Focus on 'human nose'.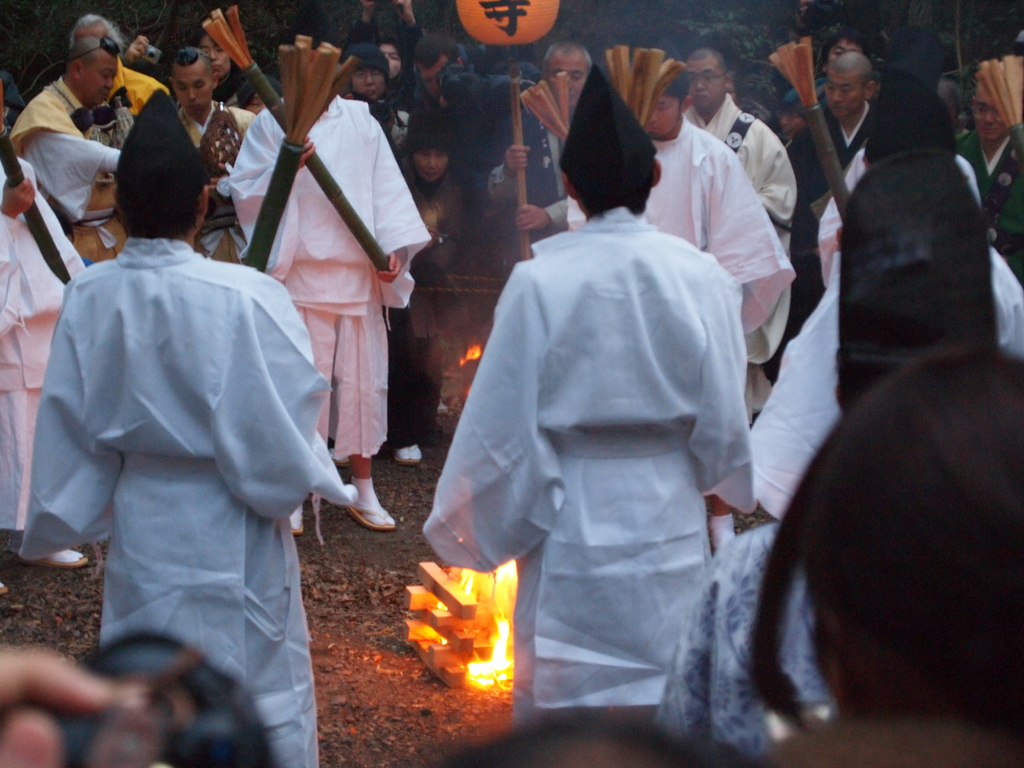
Focused at rect(188, 89, 198, 104).
